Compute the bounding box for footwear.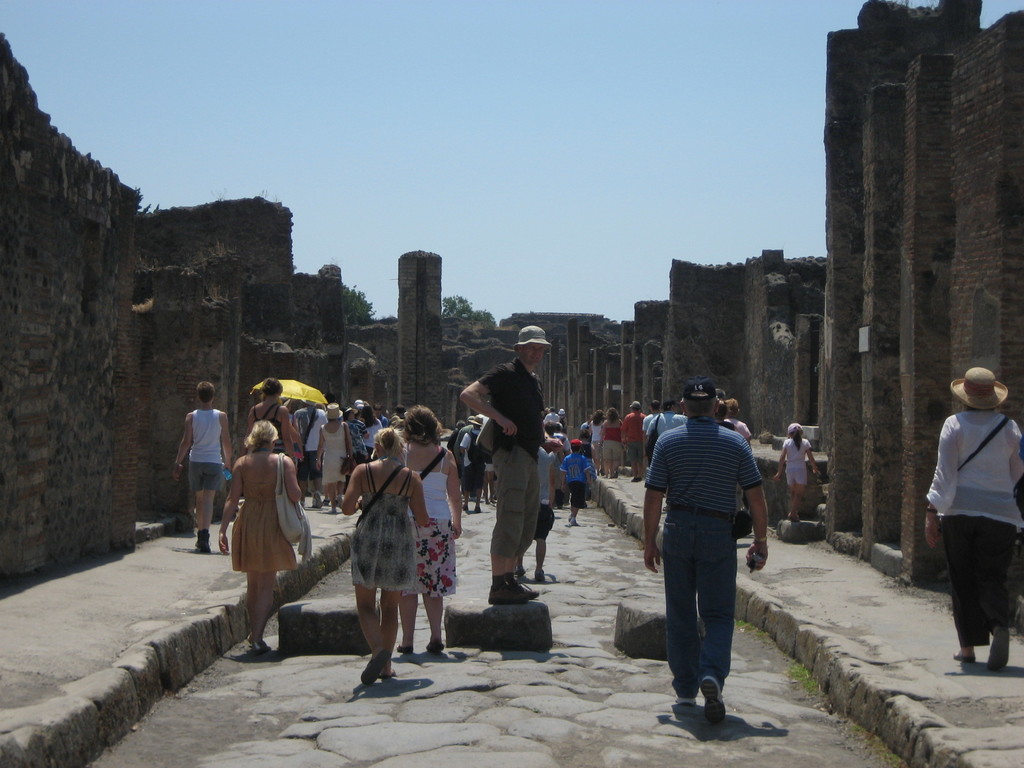
l=459, t=504, r=466, b=510.
